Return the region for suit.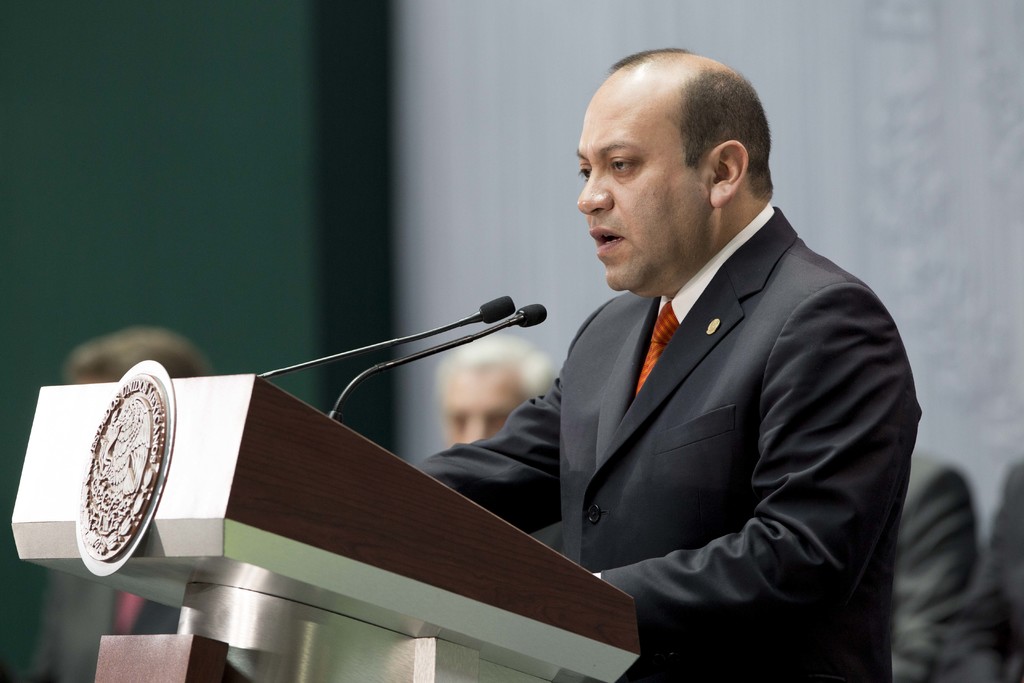
[x1=427, y1=195, x2=900, y2=635].
